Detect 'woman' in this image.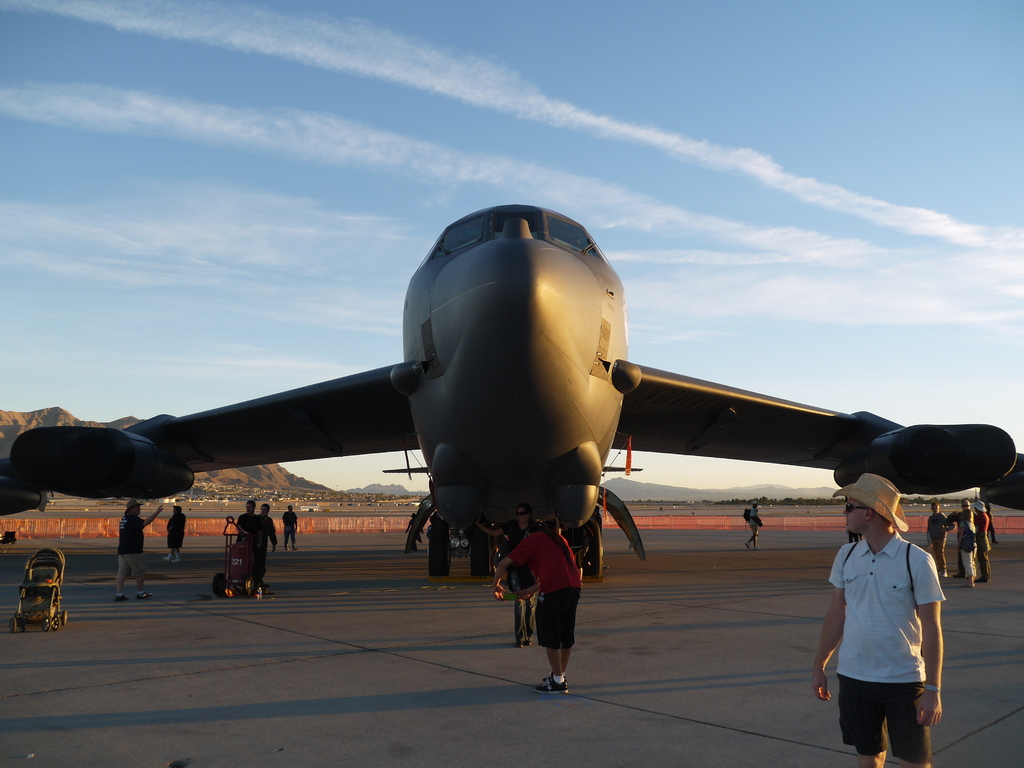
Detection: 469 501 550 649.
